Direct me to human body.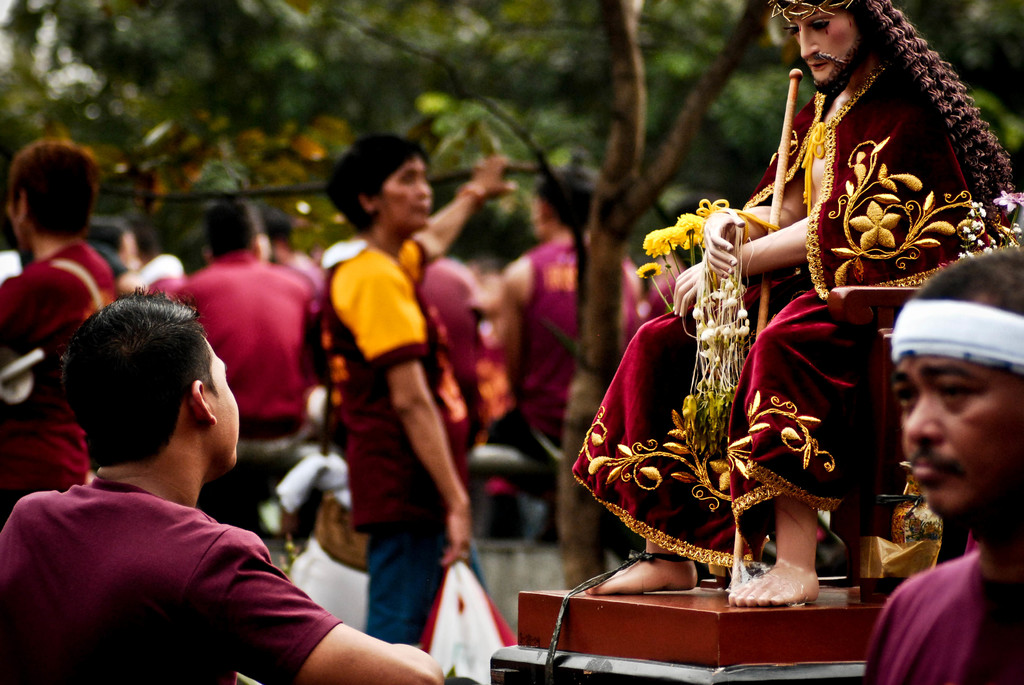
Direction: box(483, 223, 646, 462).
